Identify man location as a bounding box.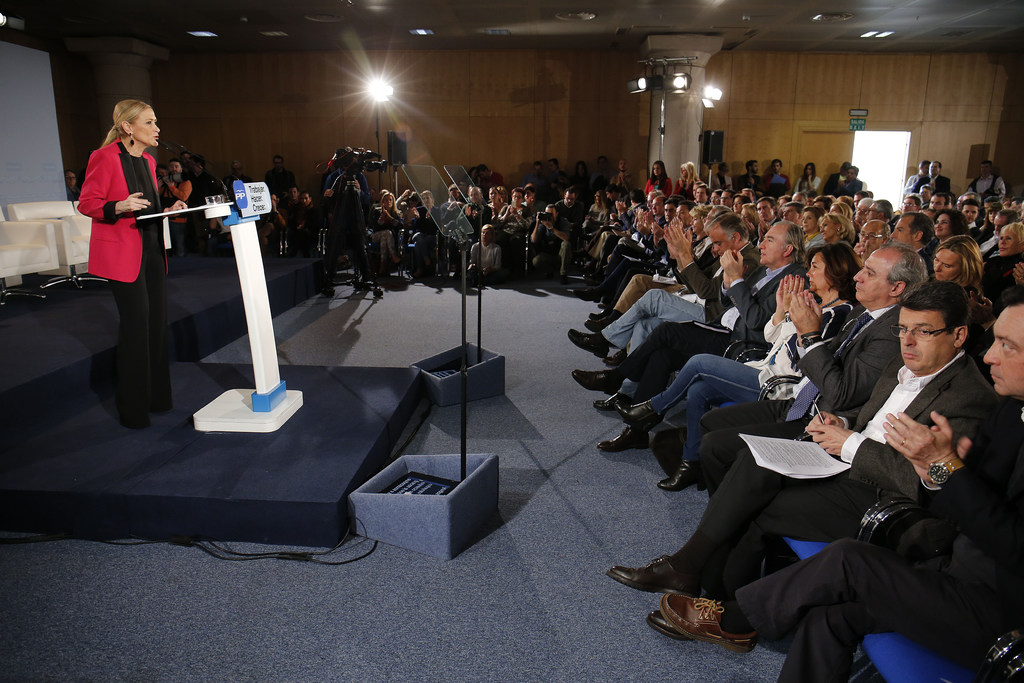
<box>260,156,296,193</box>.
